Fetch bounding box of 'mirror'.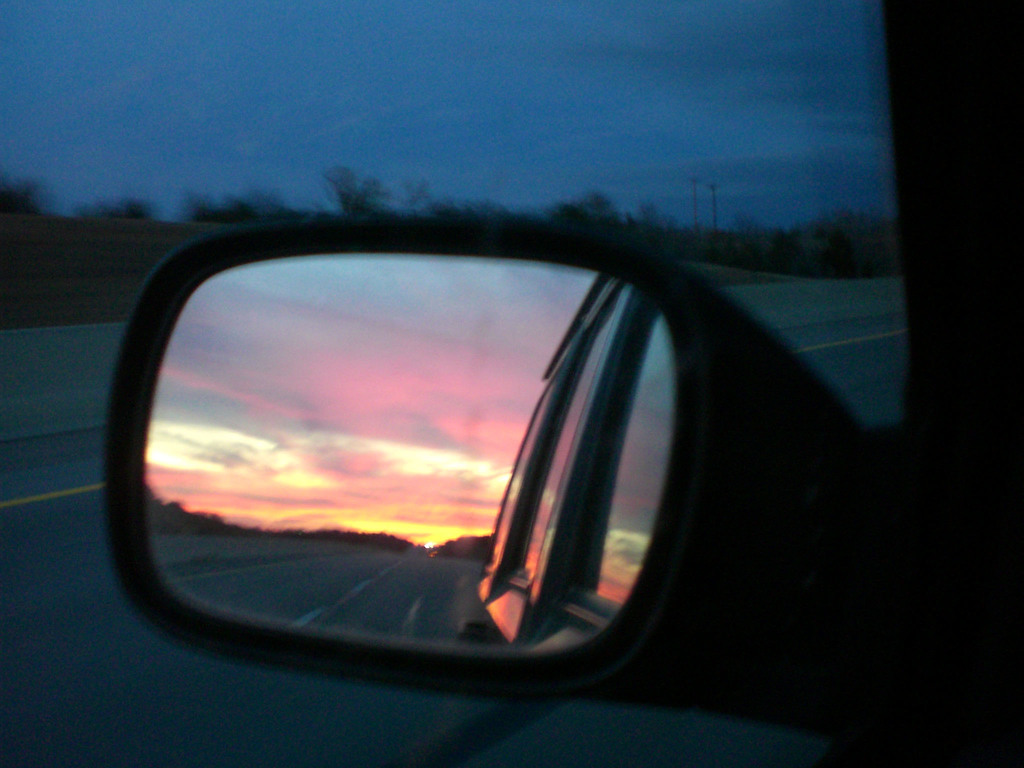
Bbox: select_region(145, 254, 674, 657).
